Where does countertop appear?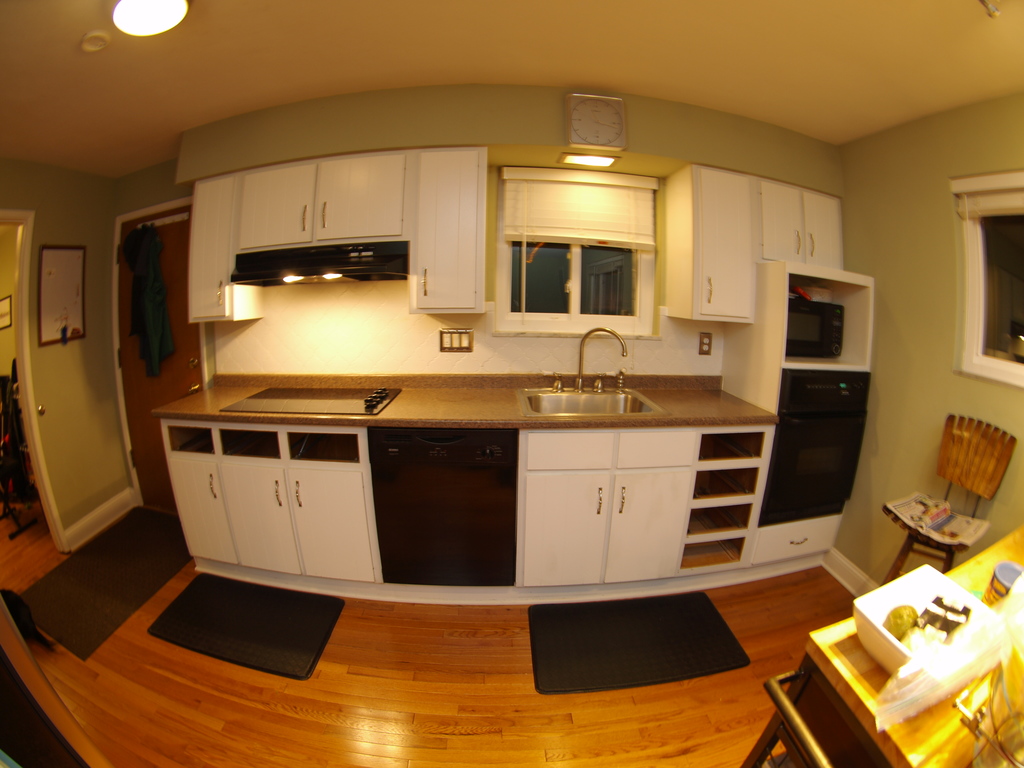
Appears at 150:379:781:420.
